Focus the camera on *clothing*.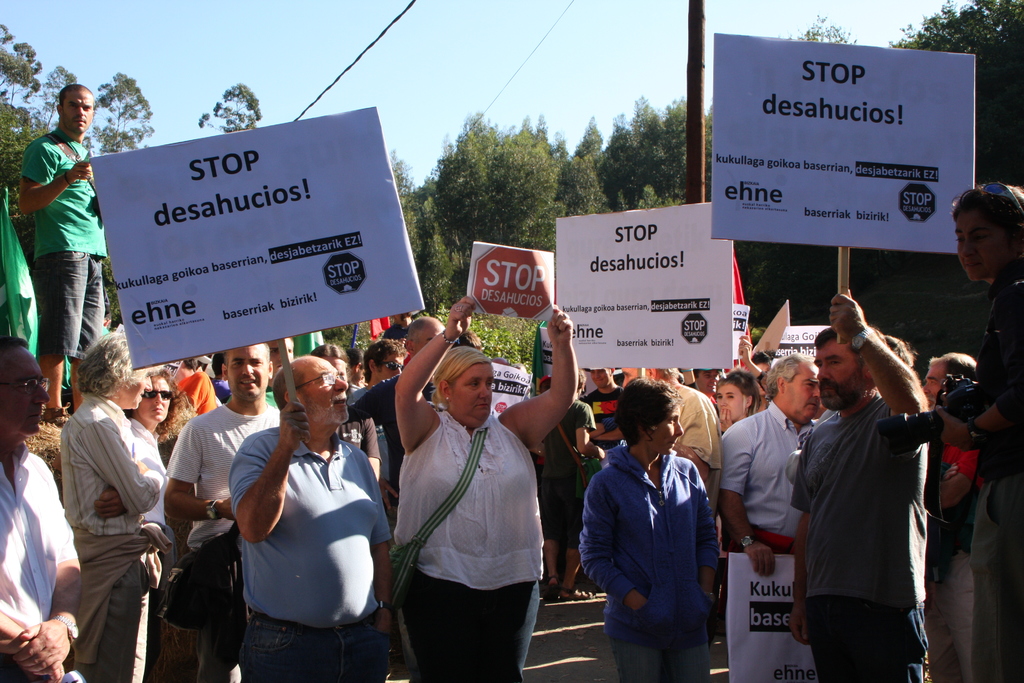
Focus region: region(392, 409, 562, 671).
